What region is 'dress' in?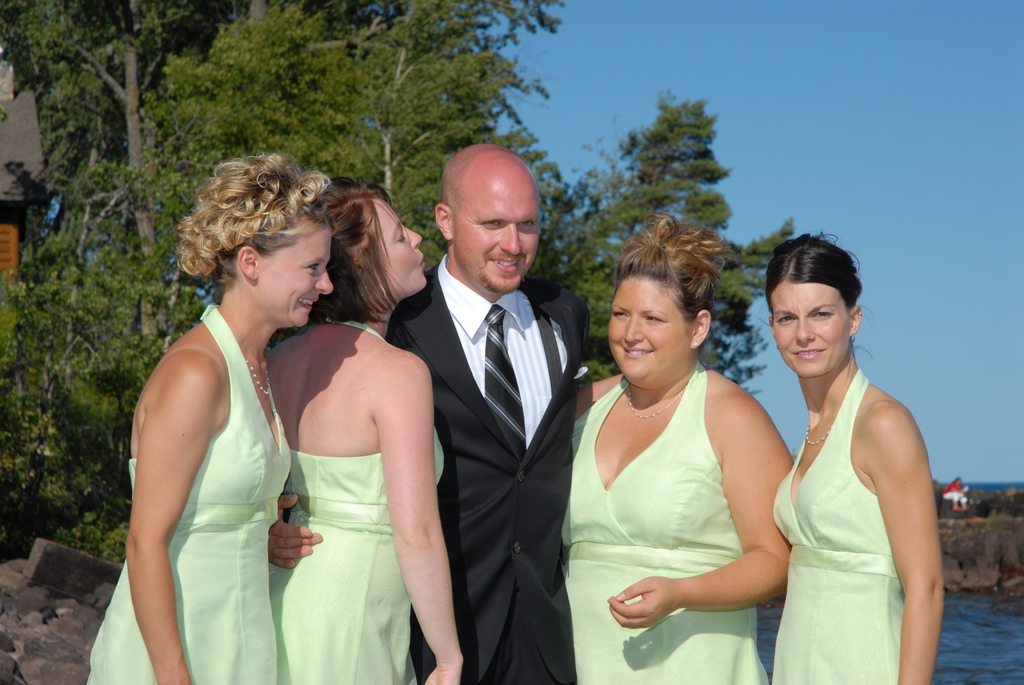
x1=85, y1=302, x2=292, y2=684.
